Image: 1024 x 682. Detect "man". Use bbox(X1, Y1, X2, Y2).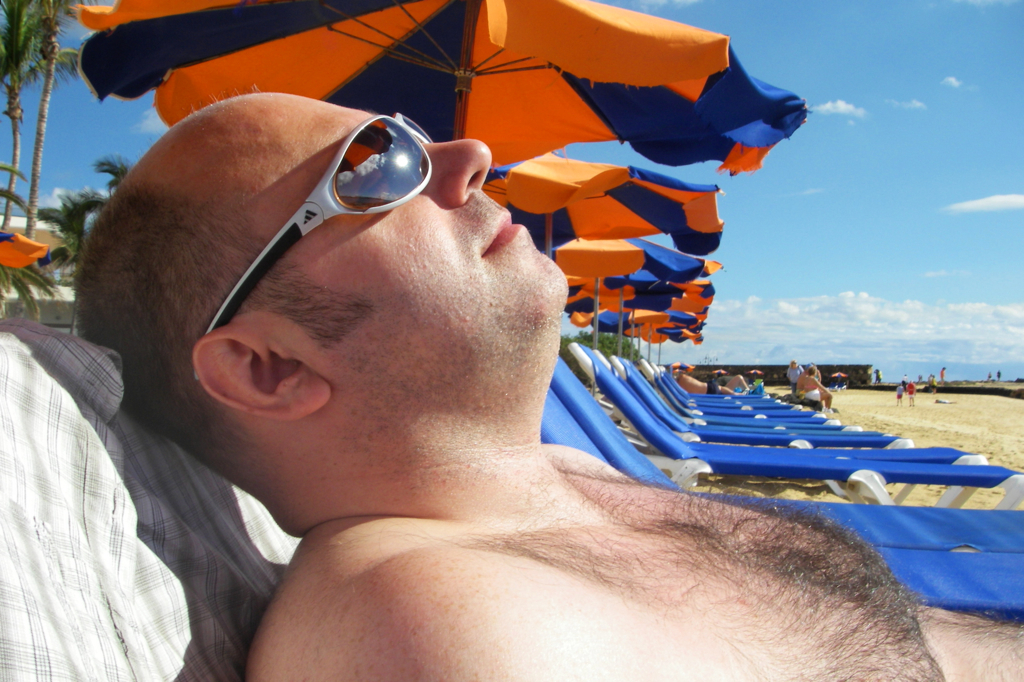
bbox(108, 36, 985, 677).
